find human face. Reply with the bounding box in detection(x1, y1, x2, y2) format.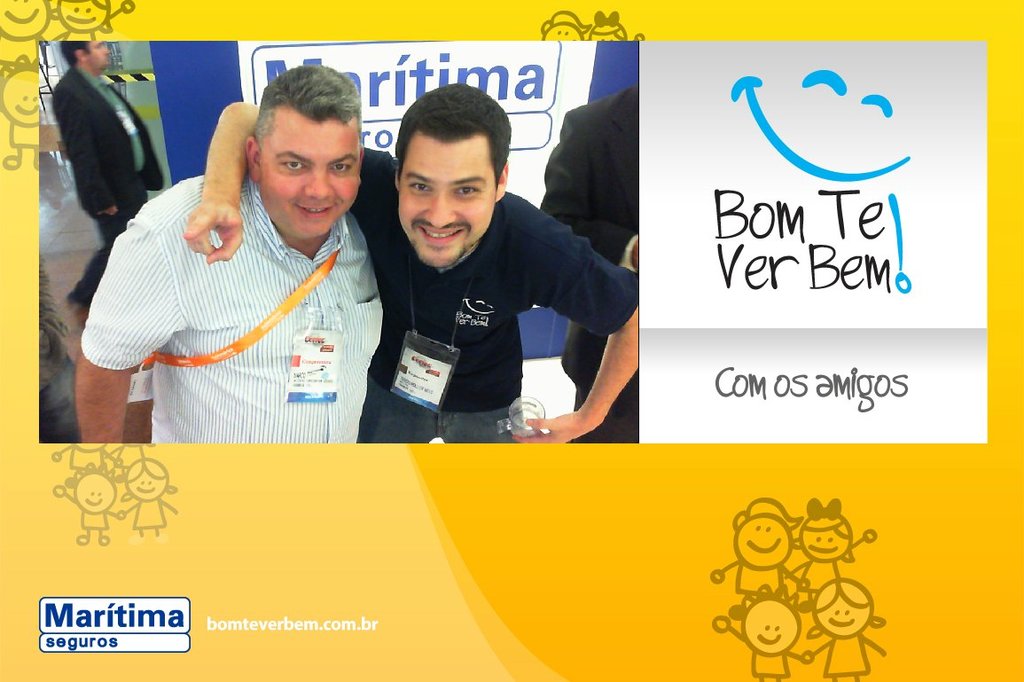
detection(257, 122, 359, 236).
